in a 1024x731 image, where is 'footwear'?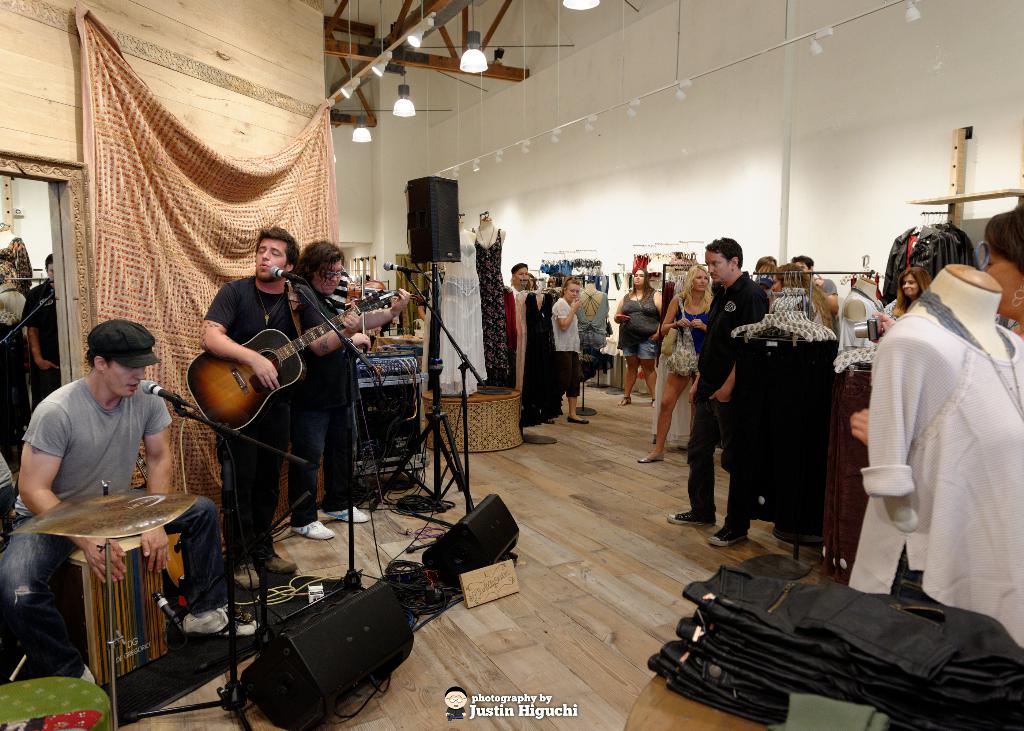
Rect(706, 525, 751, 547).
